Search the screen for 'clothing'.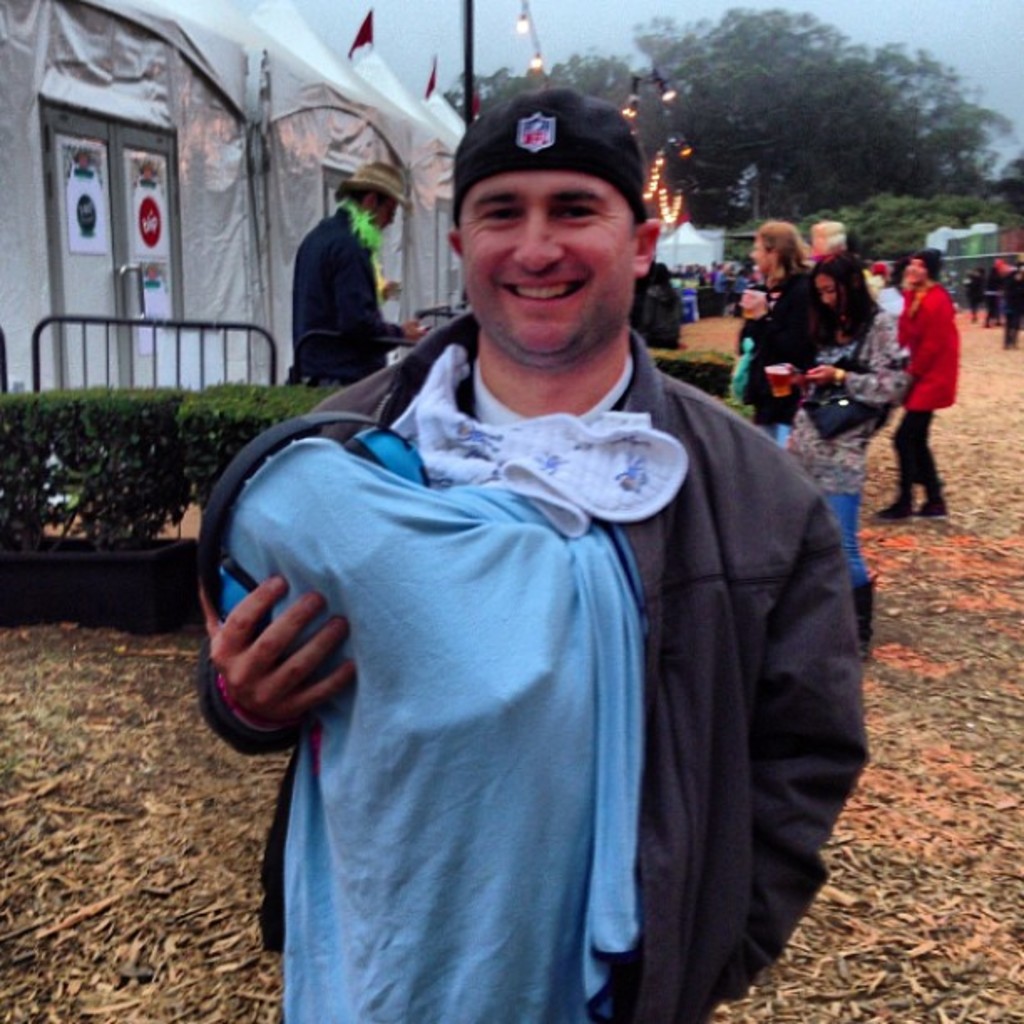
Found at l=899, t=273, r=962, b=487.
